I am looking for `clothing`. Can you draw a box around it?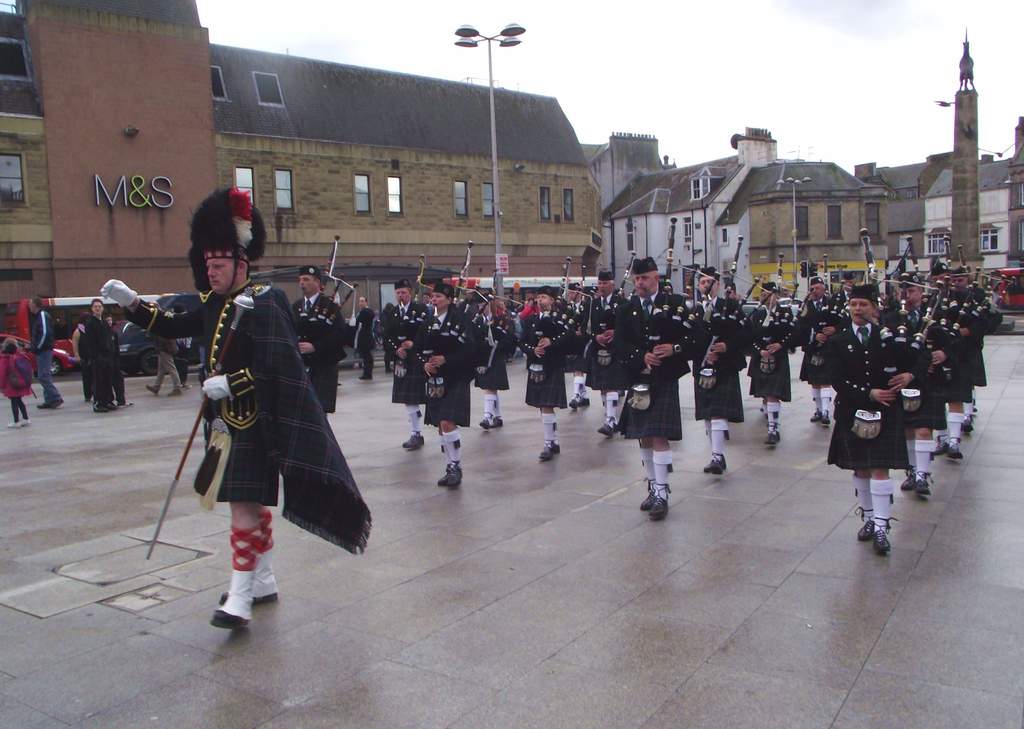
Sure, the bounding box is 291, 294, 337, 415.
